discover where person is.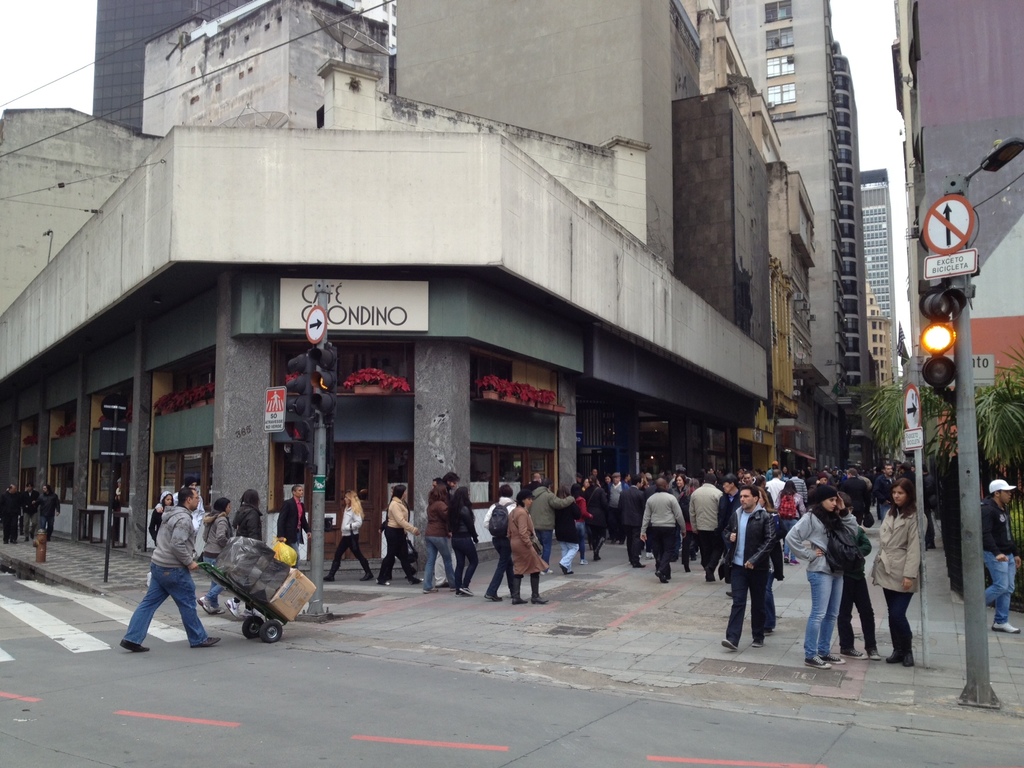
Discovered at (883,466,891,484).
